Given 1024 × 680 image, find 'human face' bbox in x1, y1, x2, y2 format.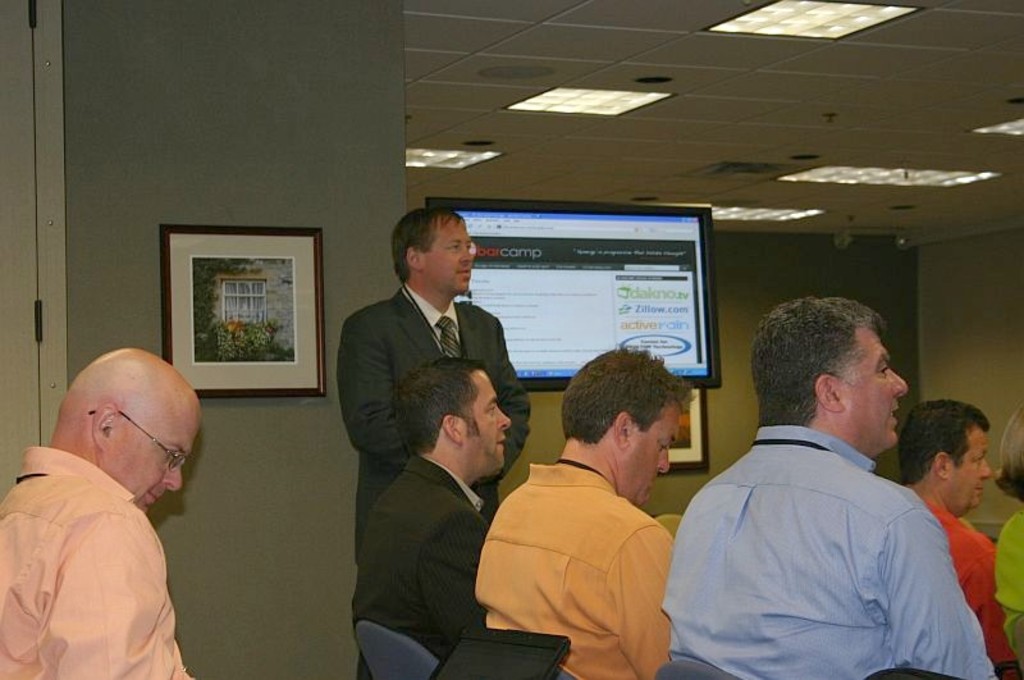
845, 311, 911, 456.
